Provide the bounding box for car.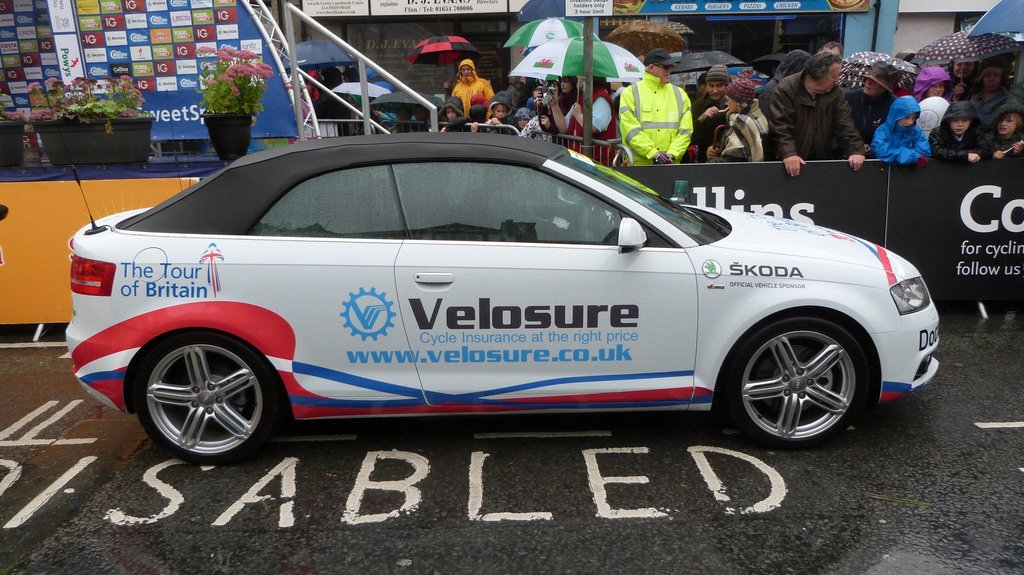
63:133:938:466.
